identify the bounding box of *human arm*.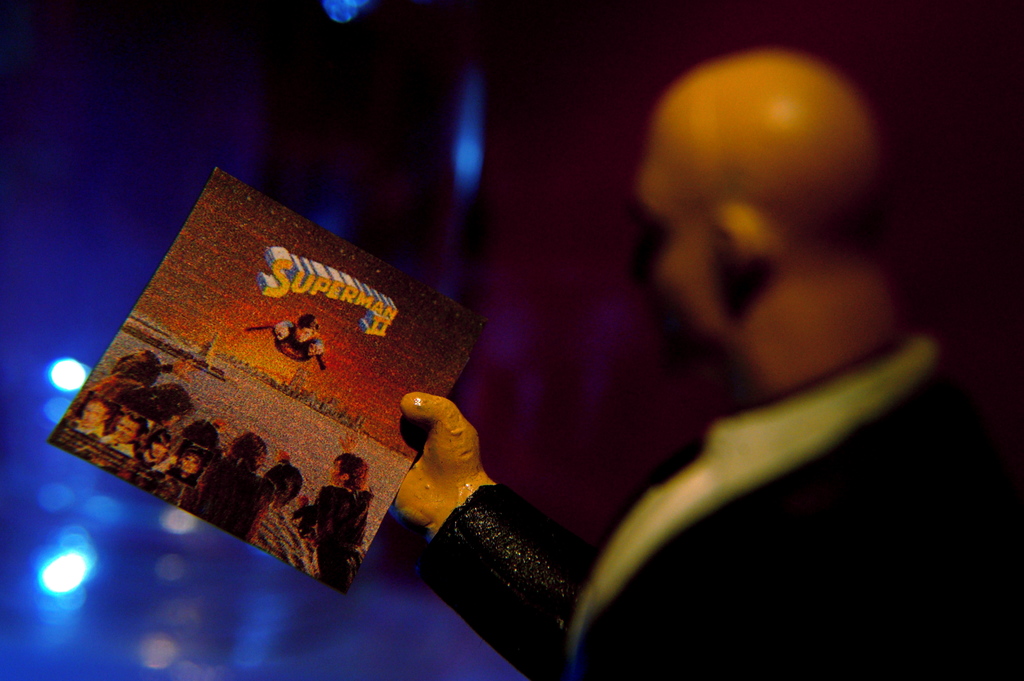
l=269, t=321, r=294, b=341.
